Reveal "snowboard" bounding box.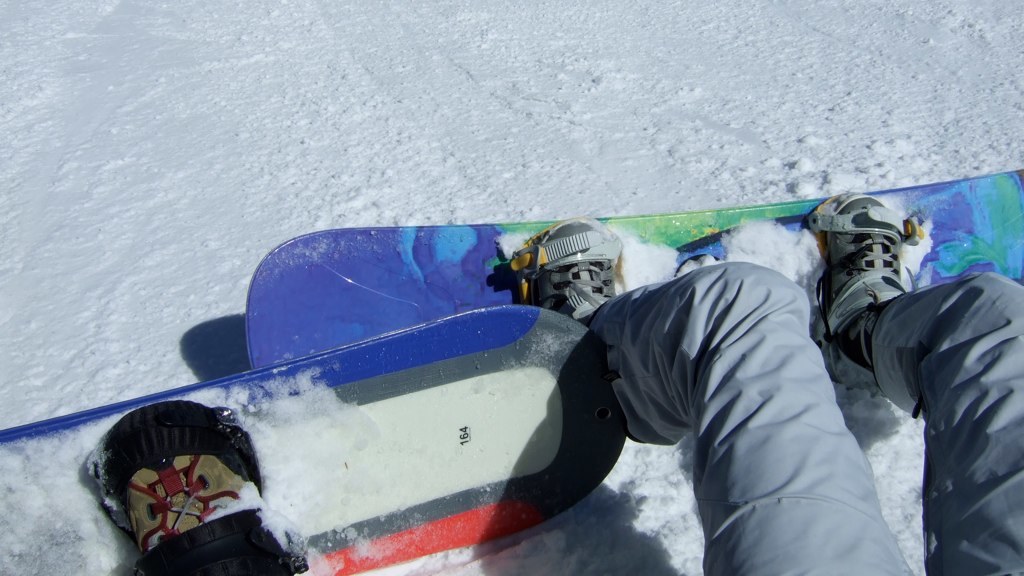
Revealed: <box>0,303,630,575</box>.
